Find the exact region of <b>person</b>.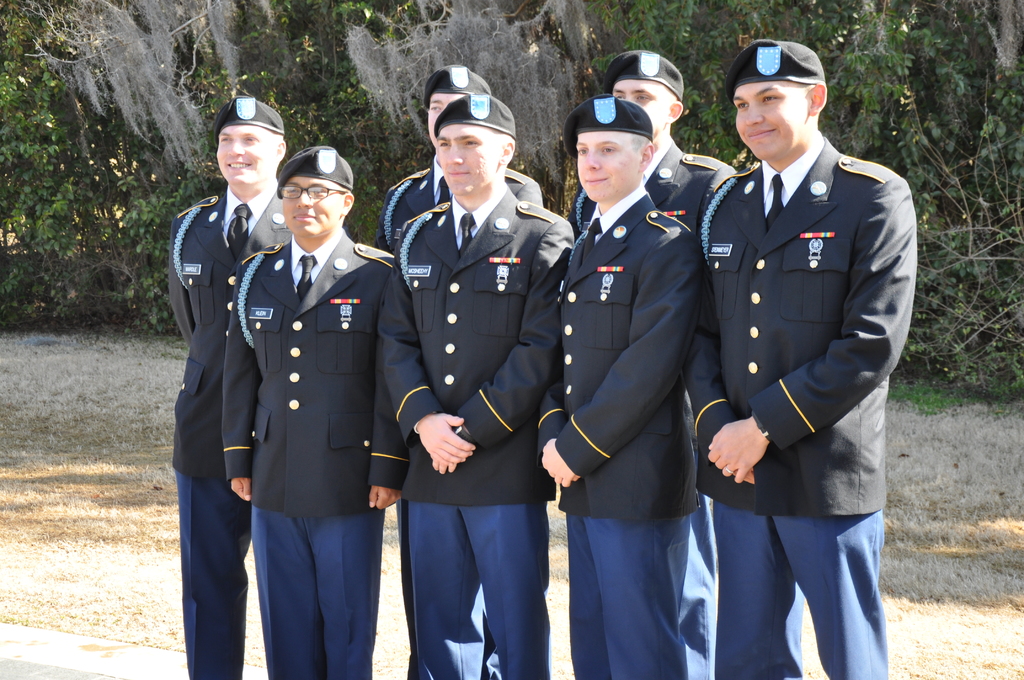
Exact region: 379, 95, 576, 679.
